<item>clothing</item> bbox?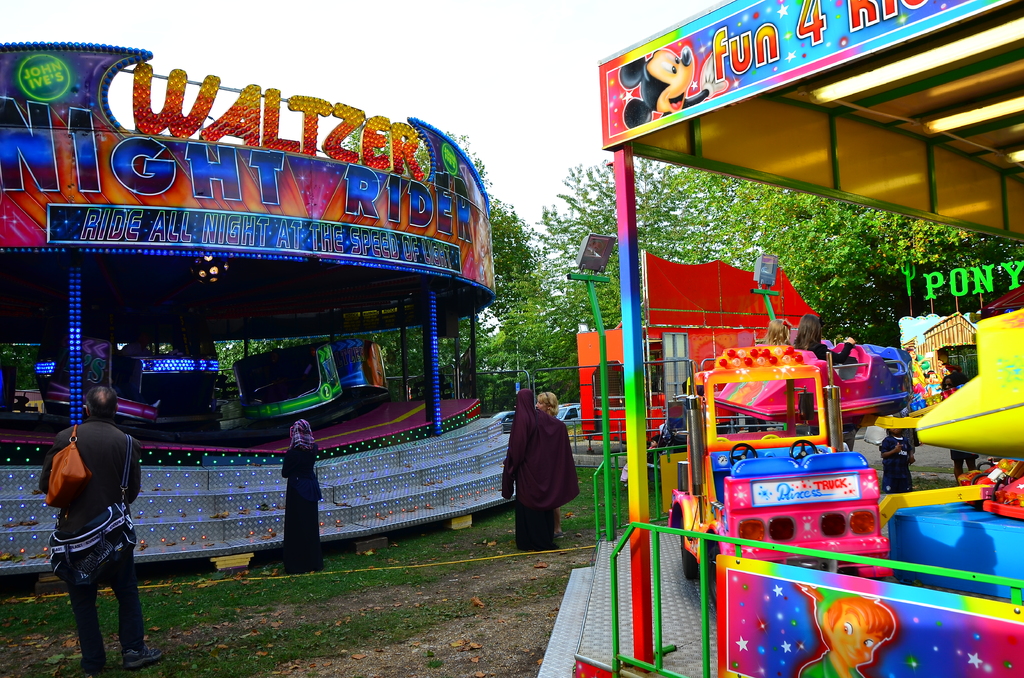
40 418 143 672
